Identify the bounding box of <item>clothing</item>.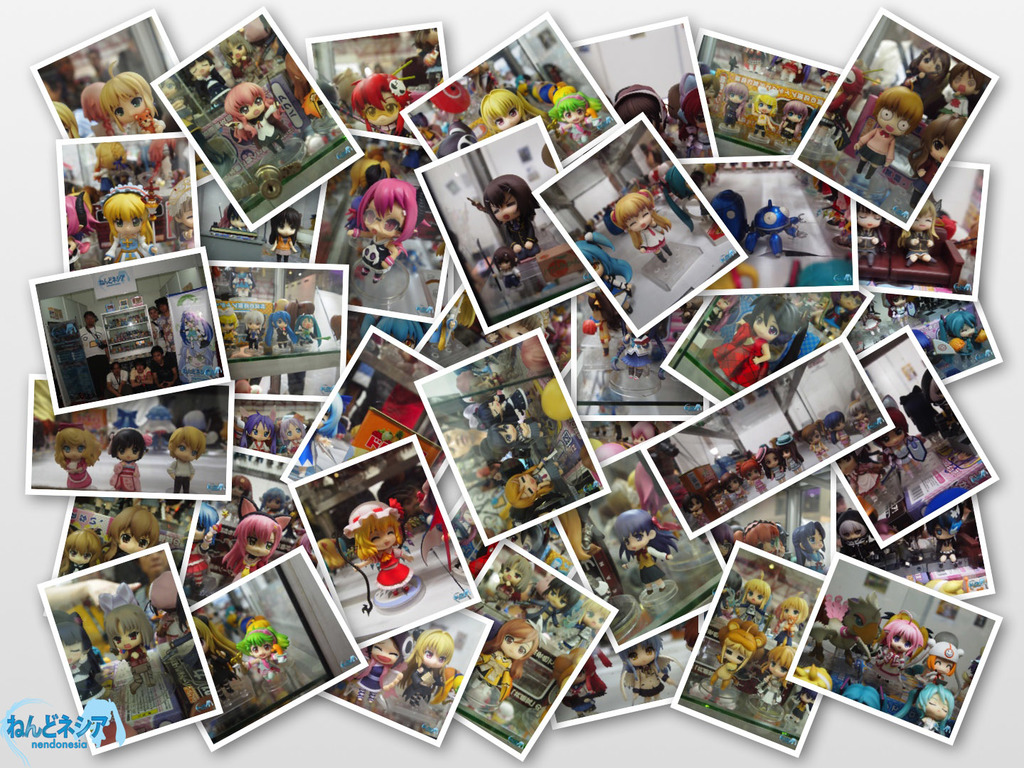
bbox=[860, 134, 891, 176].
